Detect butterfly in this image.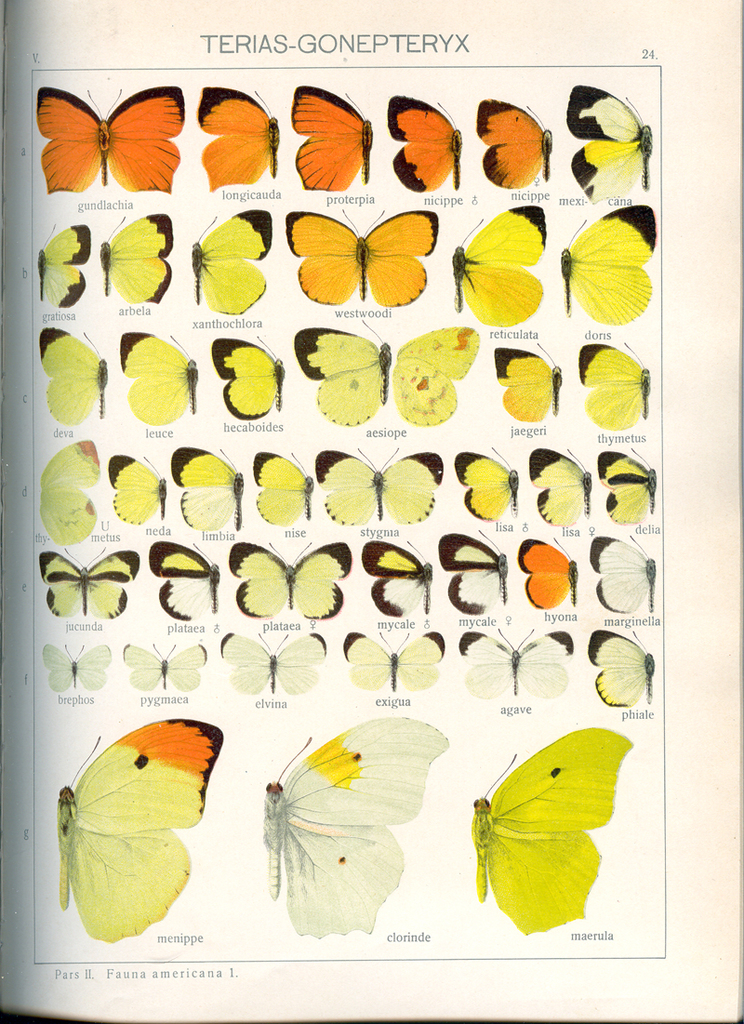
Detection: pyautogui.locateOnScreen(443, 201, 547, 335).
